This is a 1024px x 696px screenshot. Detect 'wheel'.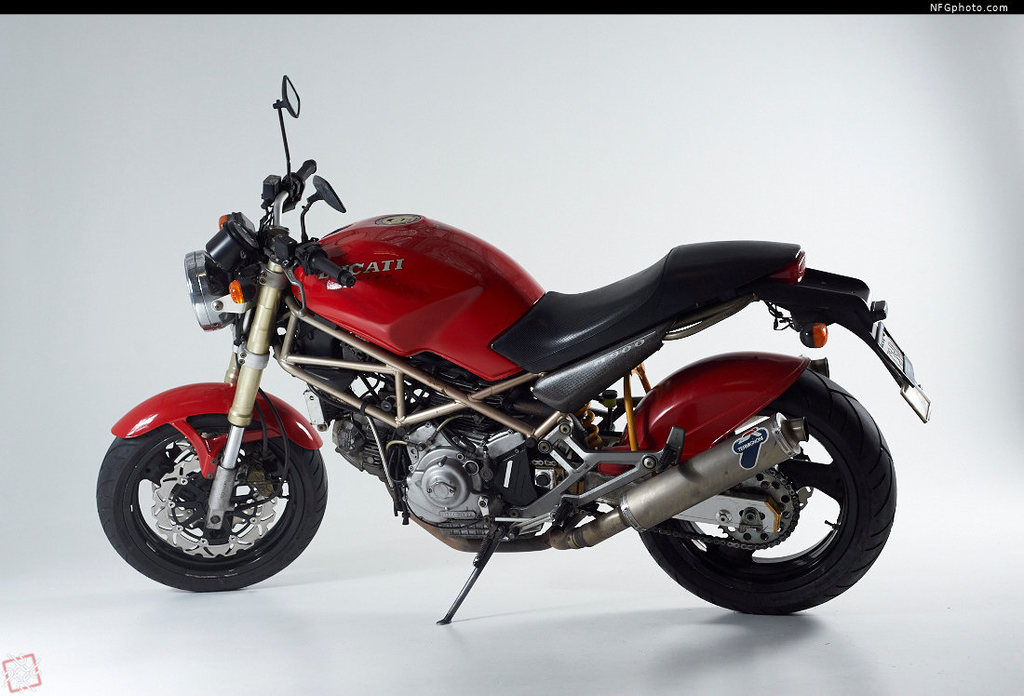
632, 367, 901, 617.
